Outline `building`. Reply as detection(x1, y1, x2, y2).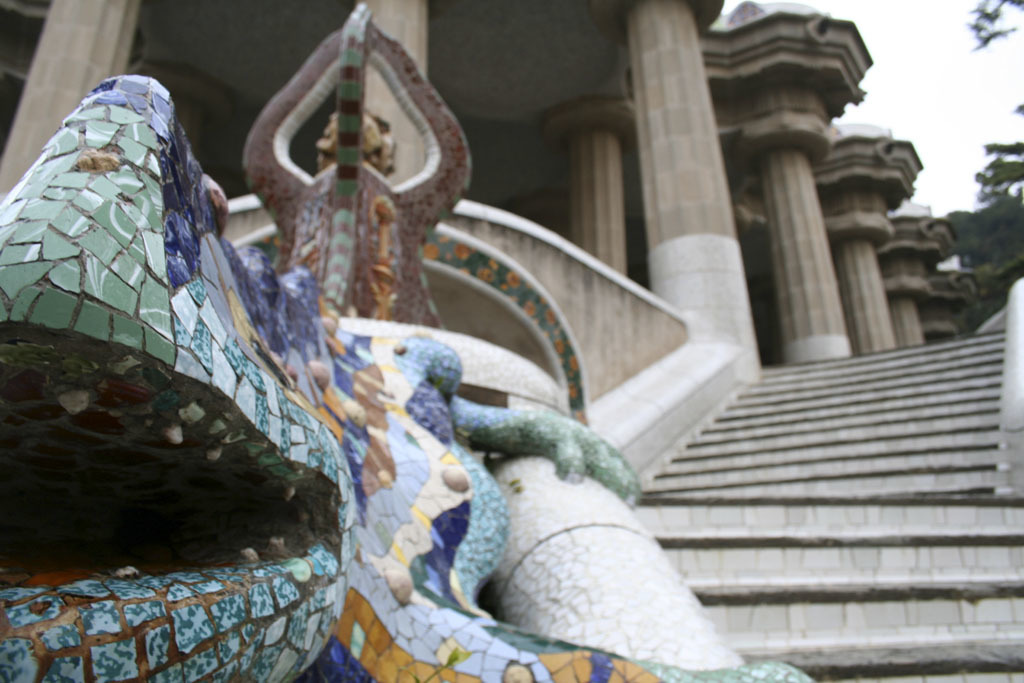
detection(0, 0, 1023, 682).
